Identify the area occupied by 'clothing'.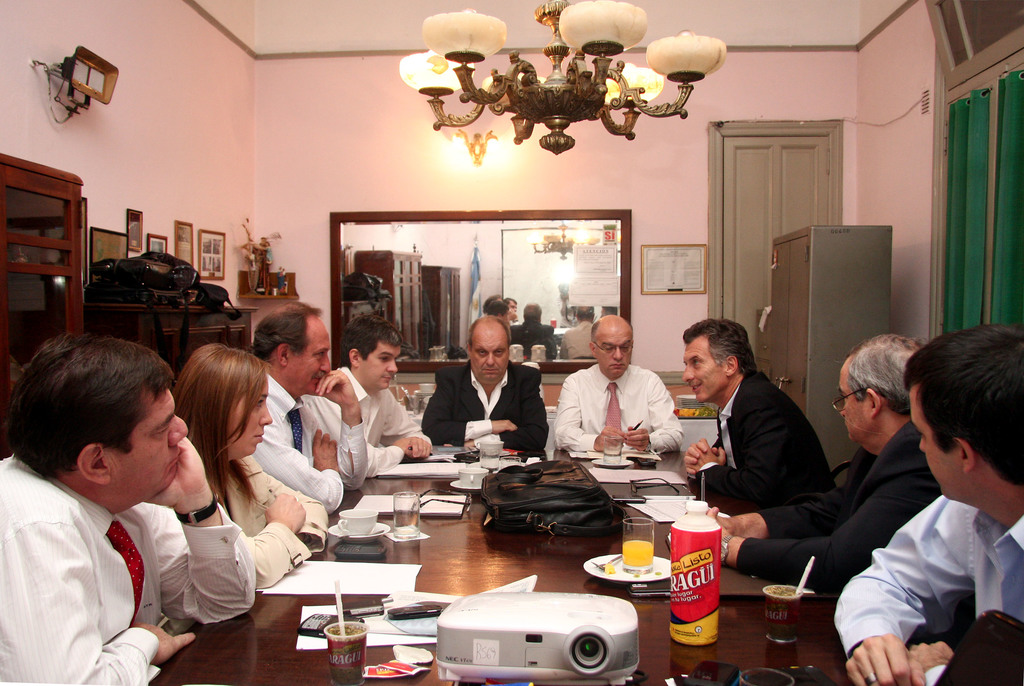
Area: {"left": 205, "top": 456, "right": 340, "bottom": 593}.
